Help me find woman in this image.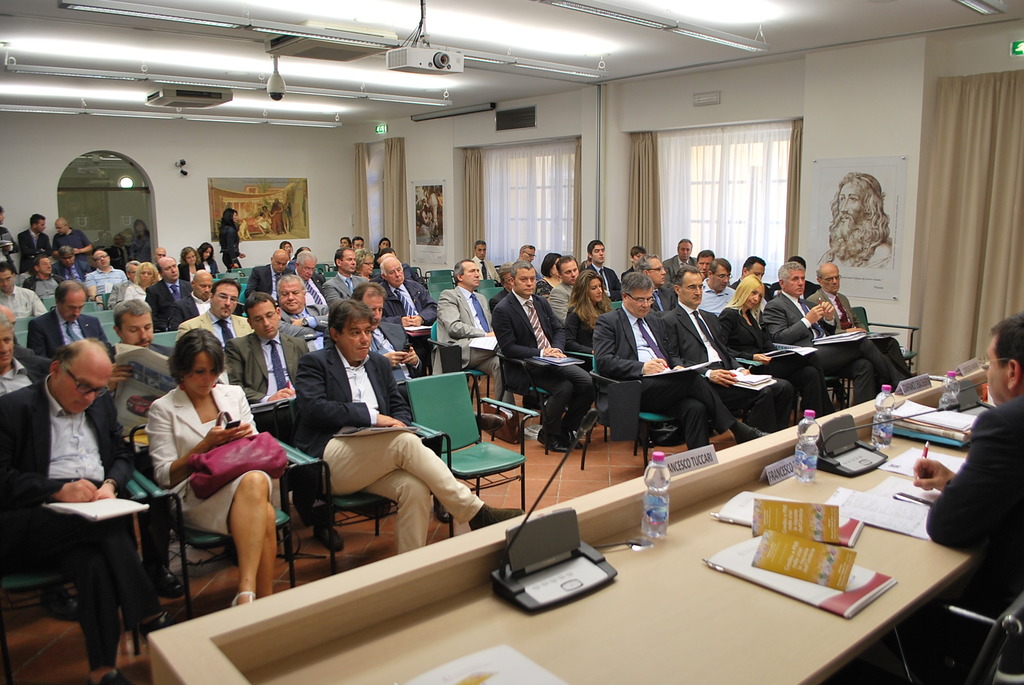
Found it: 177,245,205,281.
